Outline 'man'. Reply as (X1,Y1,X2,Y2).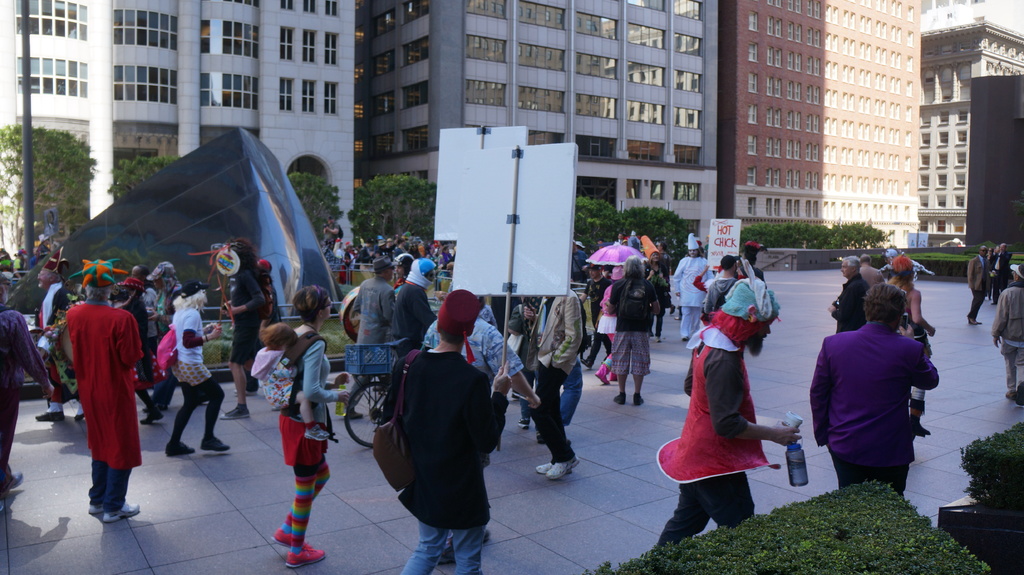
(993,246,1011,303).
